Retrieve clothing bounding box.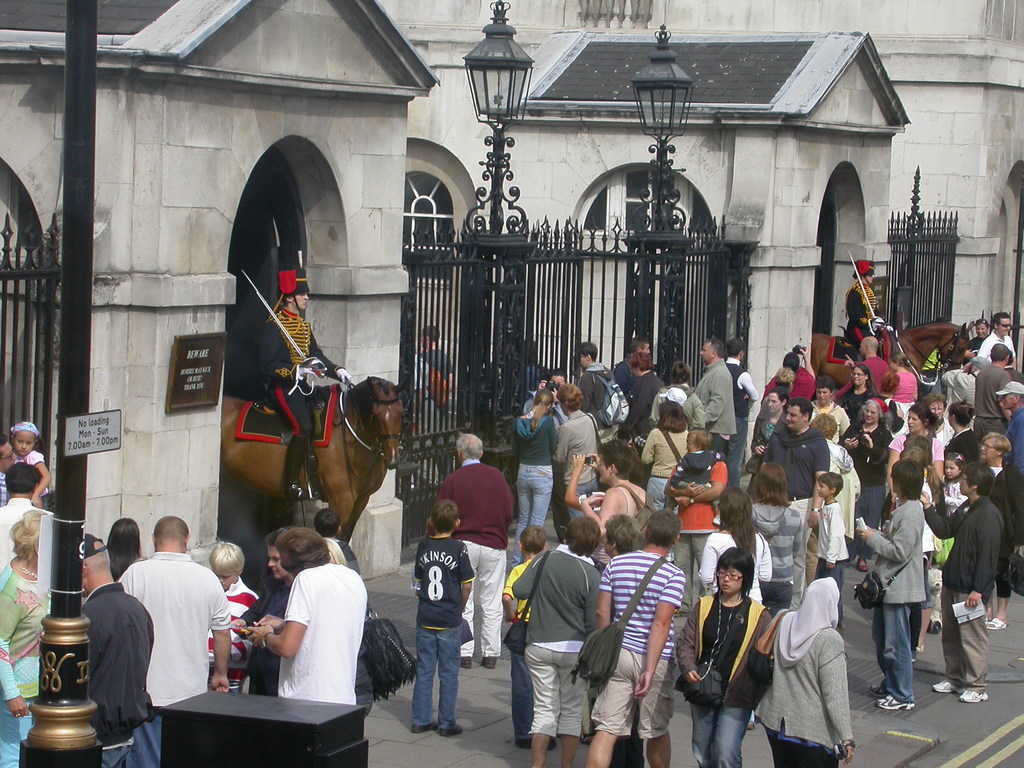
Bounding box: select_region(924, 497, 1002, 694).
